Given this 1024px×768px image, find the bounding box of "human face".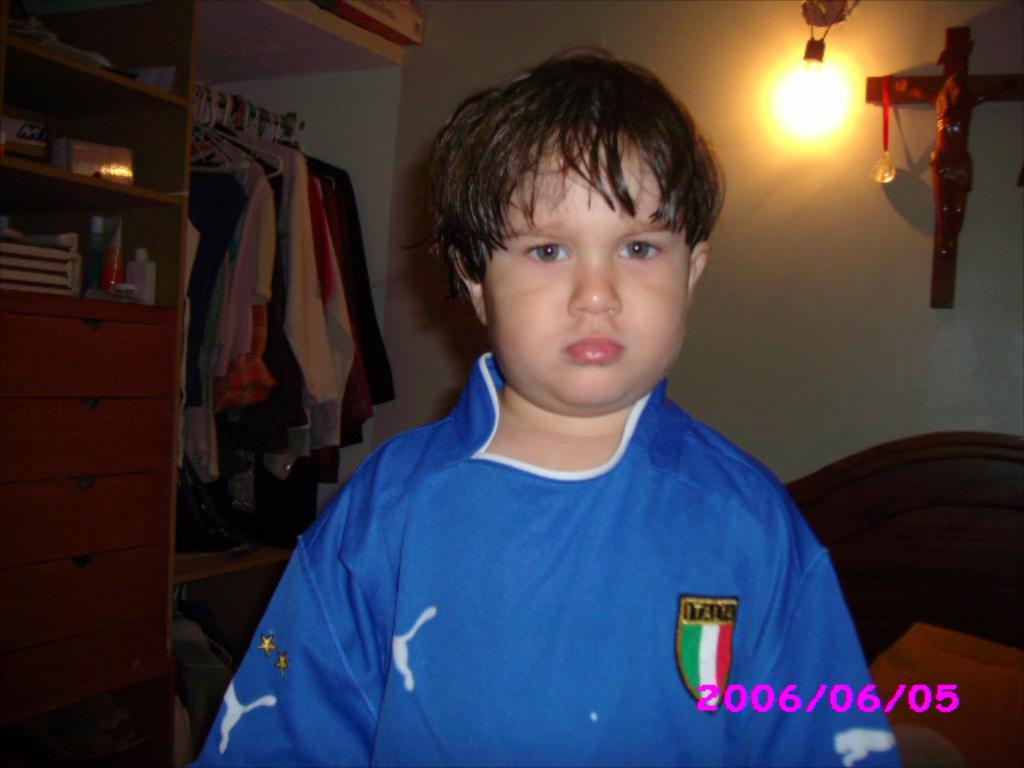
bbox=(482, 128, 690, 408).
